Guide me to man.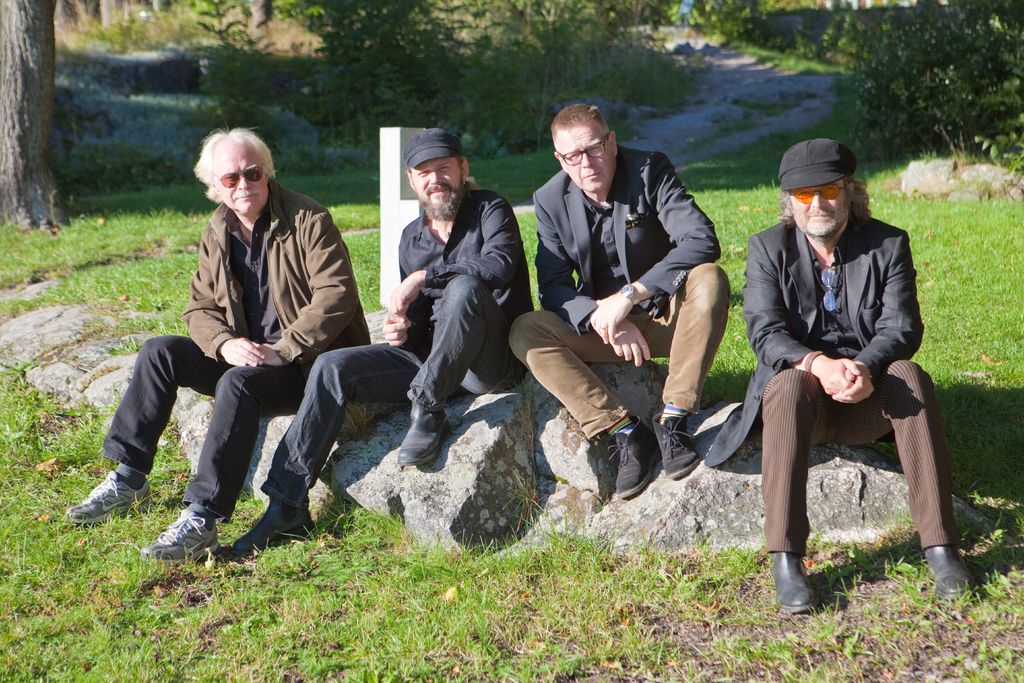
Guidance: bbox=(757, 141, 974, 607).
